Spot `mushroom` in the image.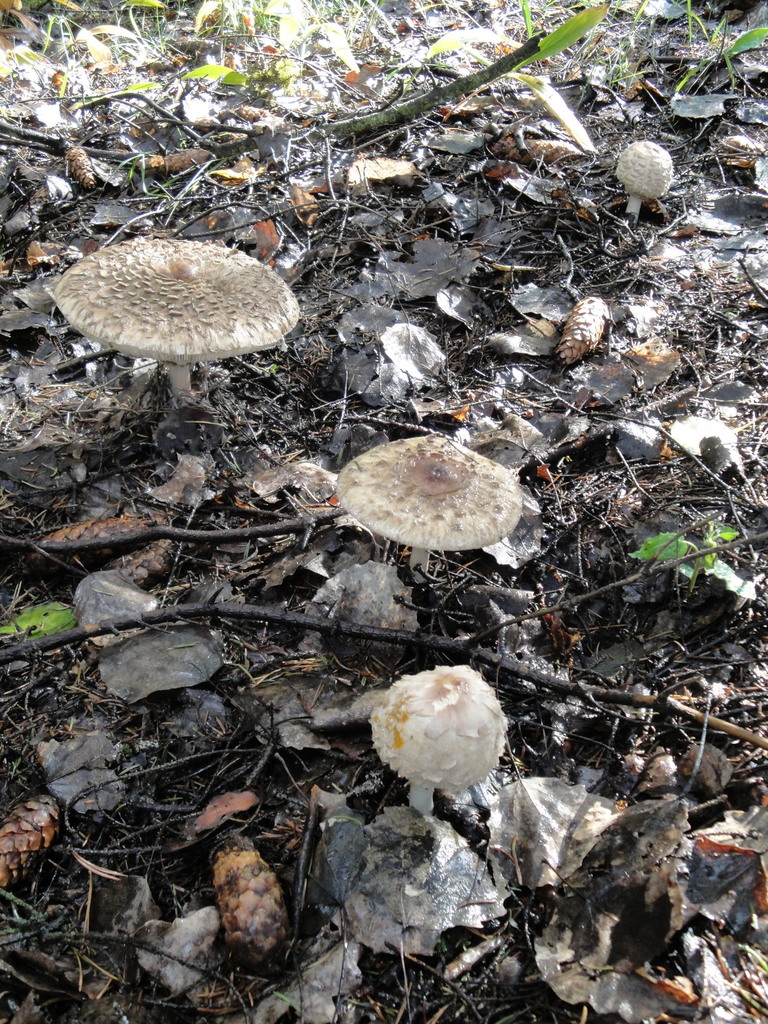
`mushroom` found at detection(371, 664, 508, 819).
